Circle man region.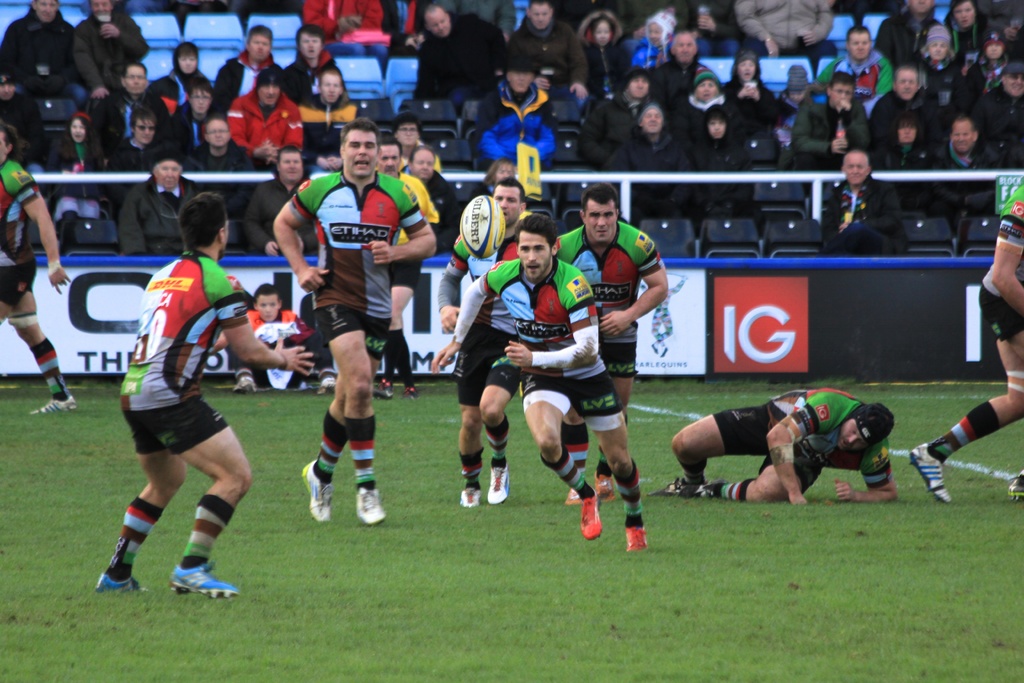
Region: crop(243, 144, 321, 257).
